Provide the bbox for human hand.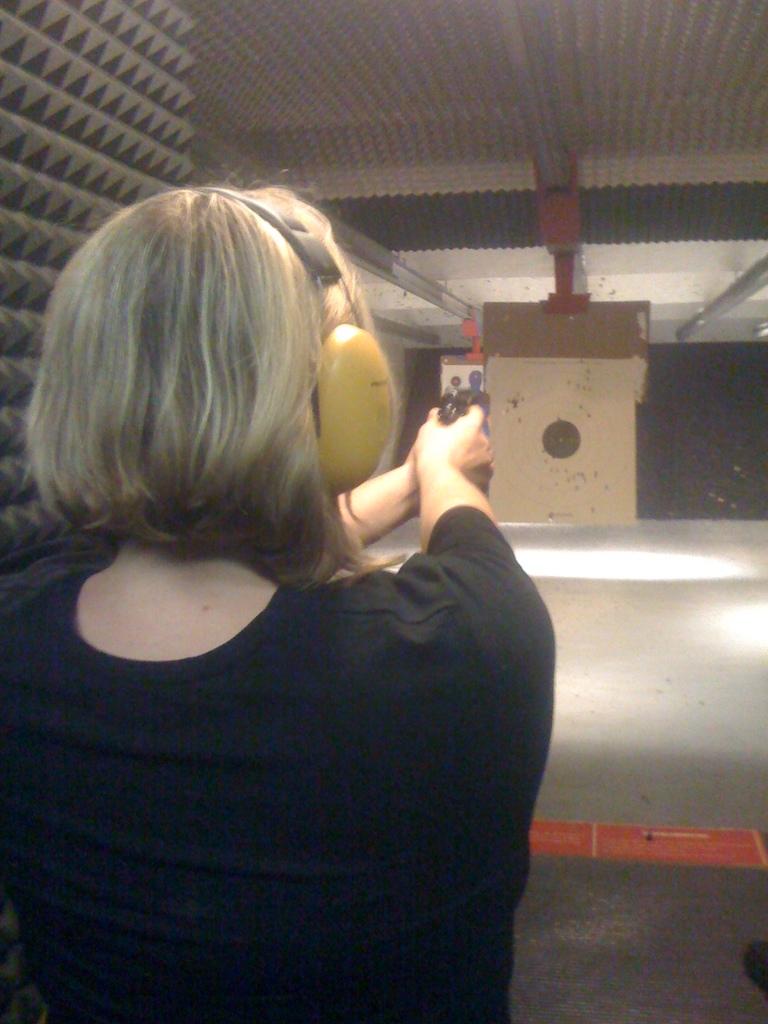
bbox(398, 416, 493, 525).
